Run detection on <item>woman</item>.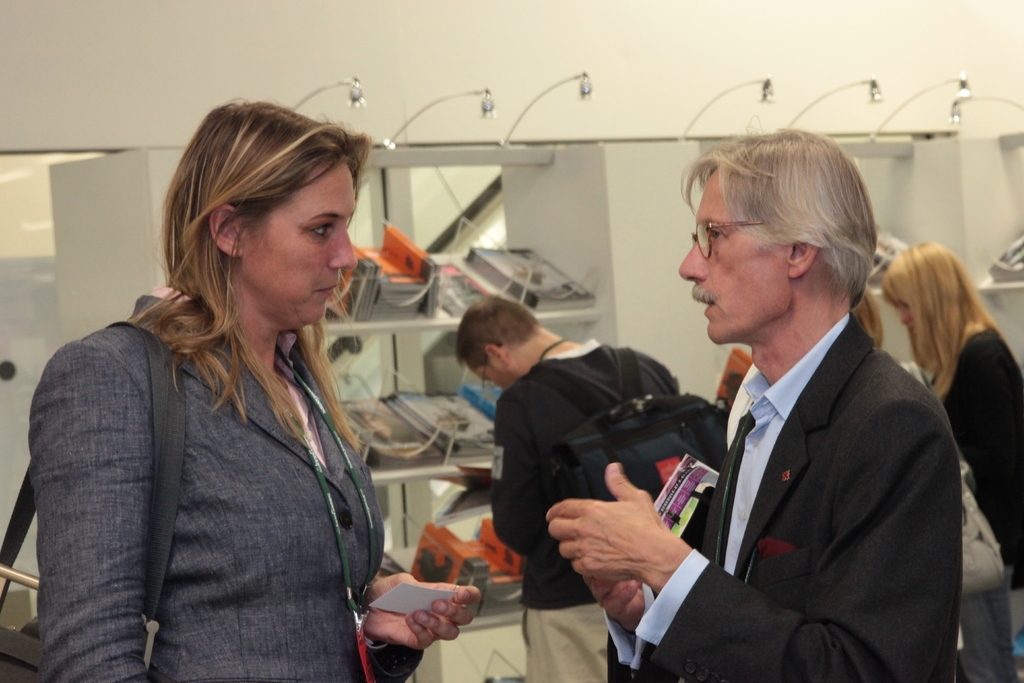
Result: 884/239/1023/588.
